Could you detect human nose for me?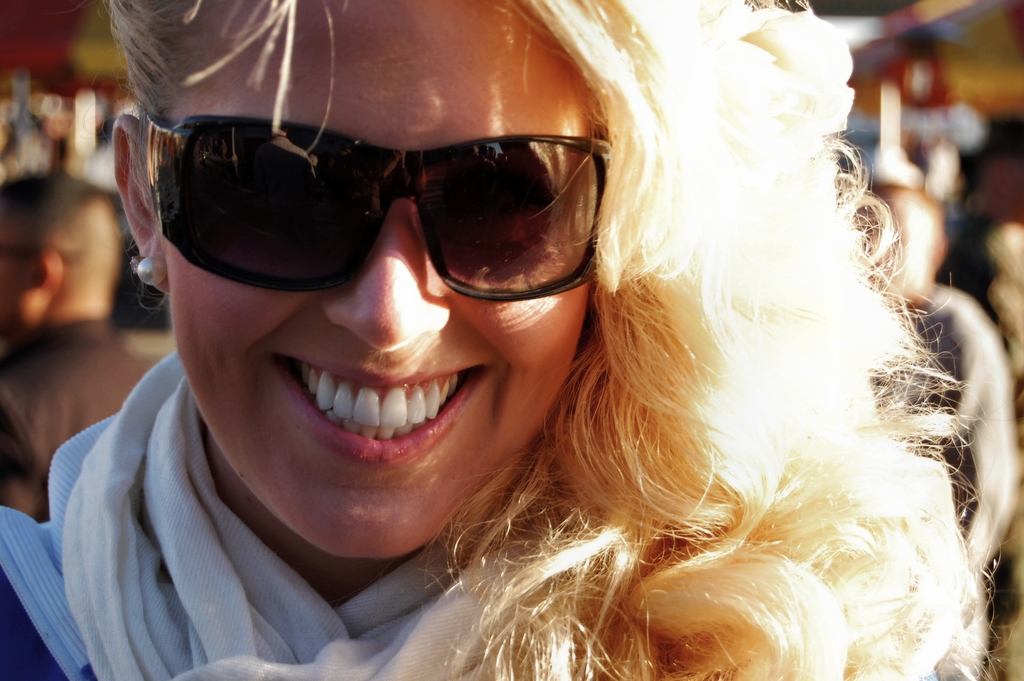
Detection result: {"left": 321, "top": 202, "right": 470, "bottom": 341}.
